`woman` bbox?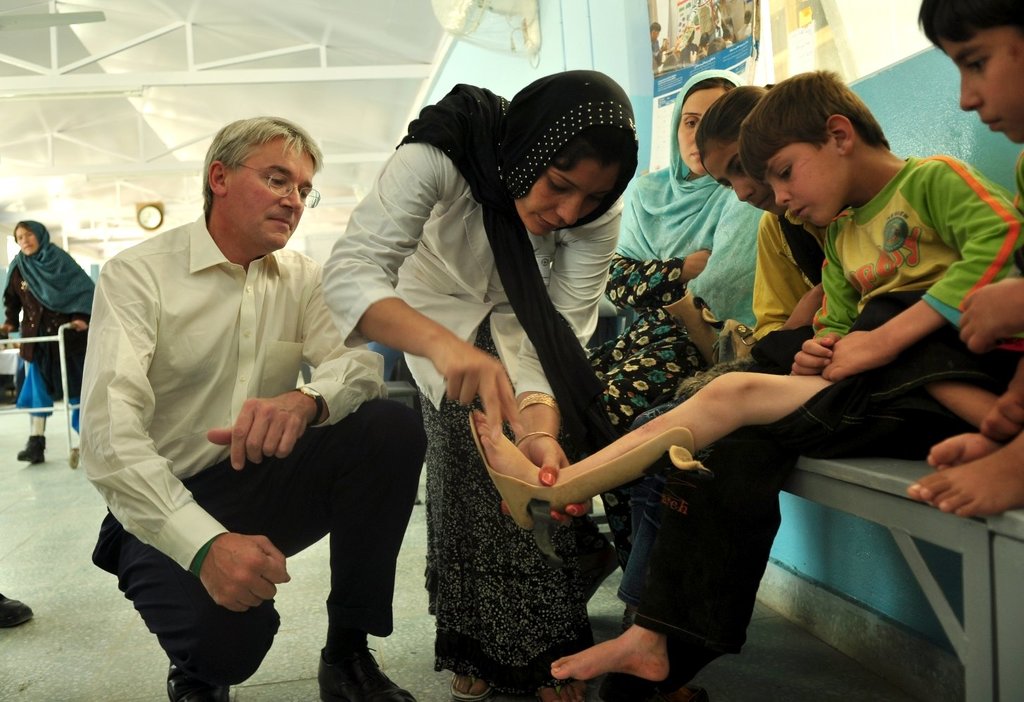
bbox(581, 67, 770, 573)
